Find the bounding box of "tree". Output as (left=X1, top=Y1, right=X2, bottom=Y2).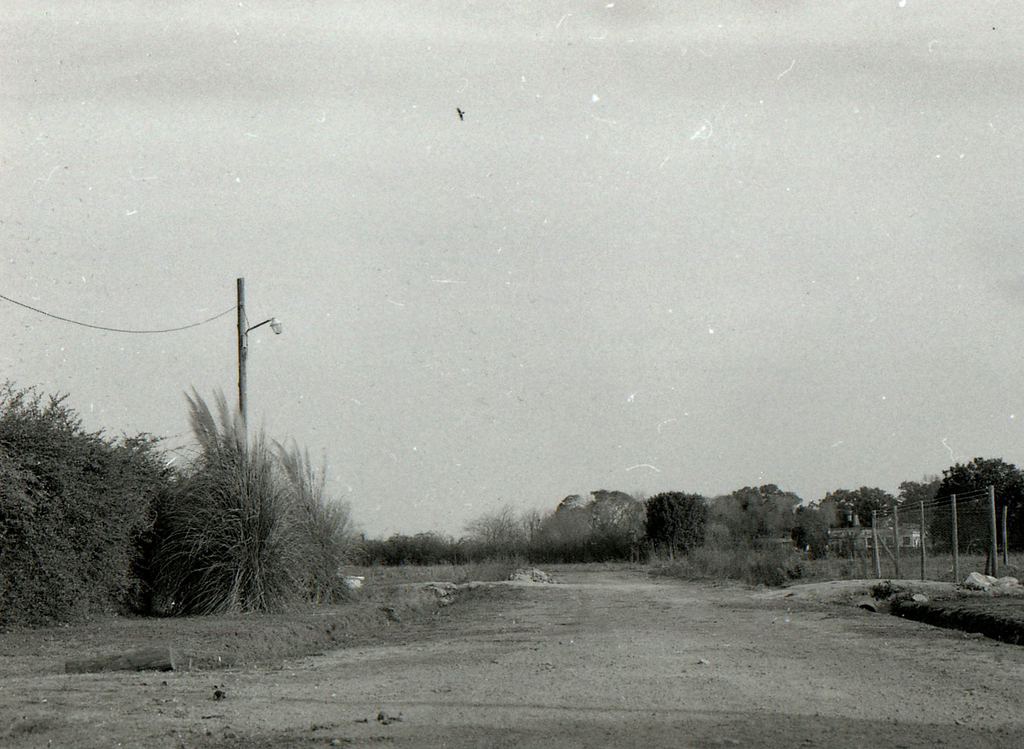
(left=793, top=503, right=831, bottom=556).
